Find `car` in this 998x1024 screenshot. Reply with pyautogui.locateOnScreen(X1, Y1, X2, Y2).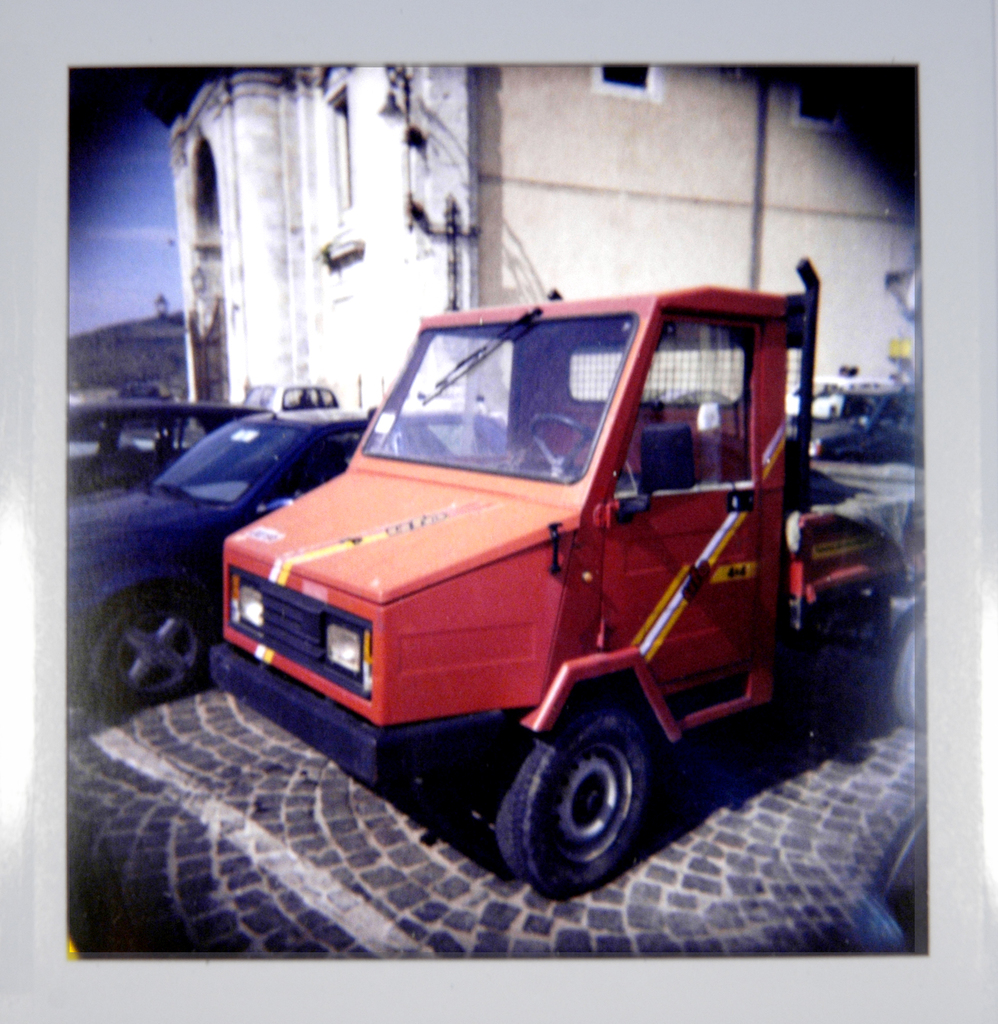
pyautogui.locateOnScreen(247, 378, 340, 405).
